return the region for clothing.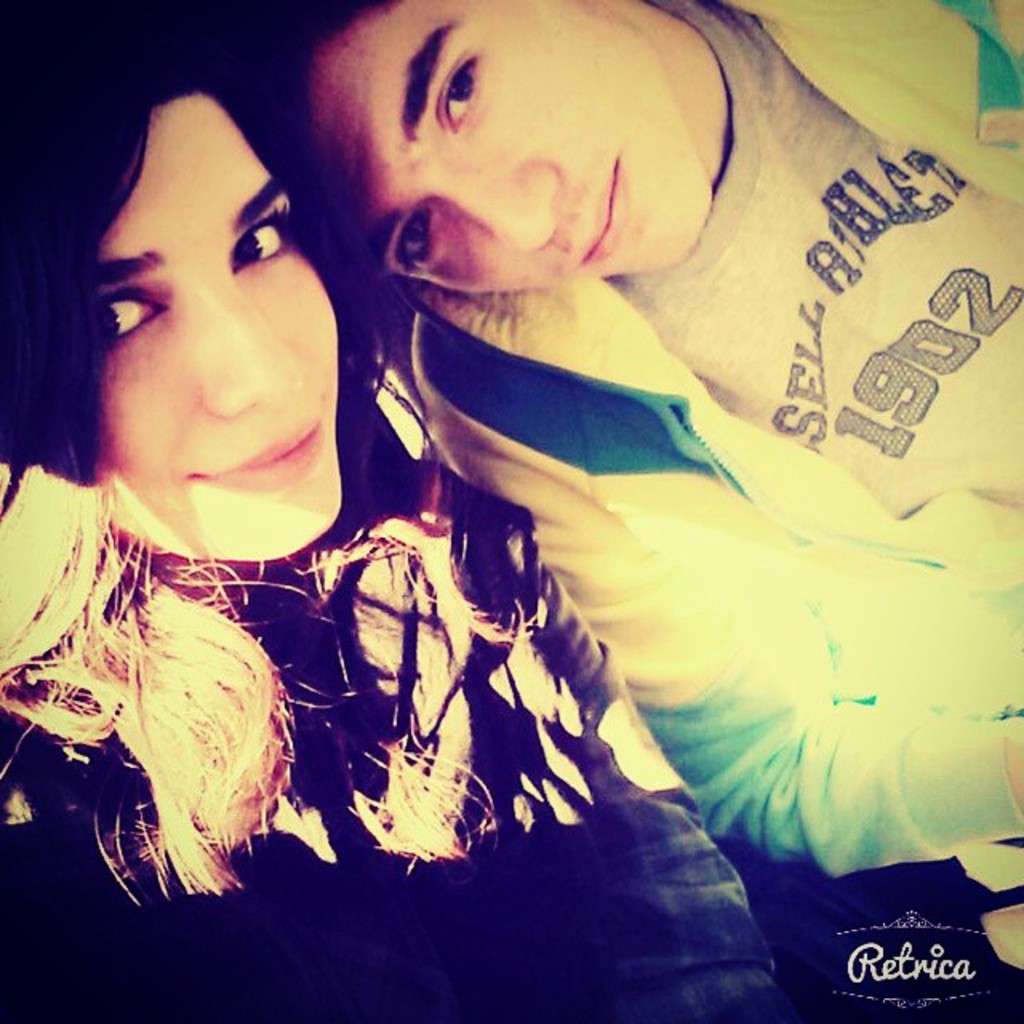
bbox(392, 0, 1022, 880).
